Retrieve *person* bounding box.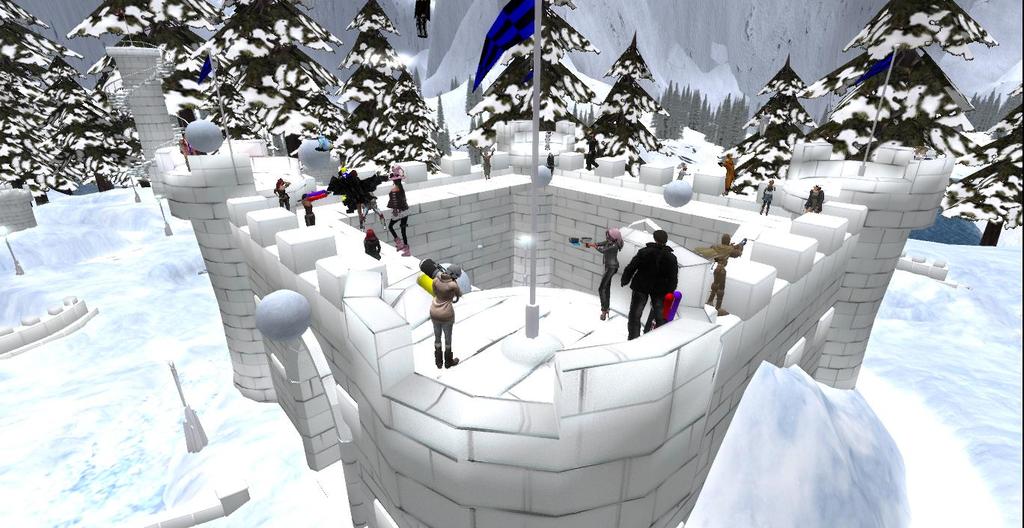
Bounding box: (left=360, top=227, right=383, bottom=258).
